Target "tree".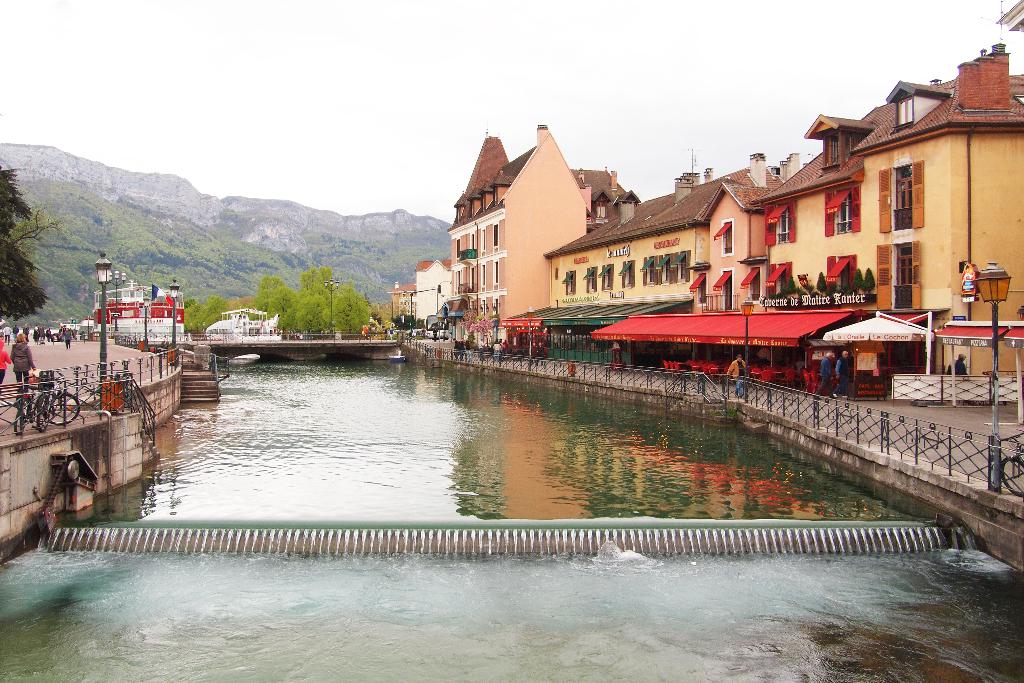
Target region: (left=298, top=286, right=327, bottom=336).
